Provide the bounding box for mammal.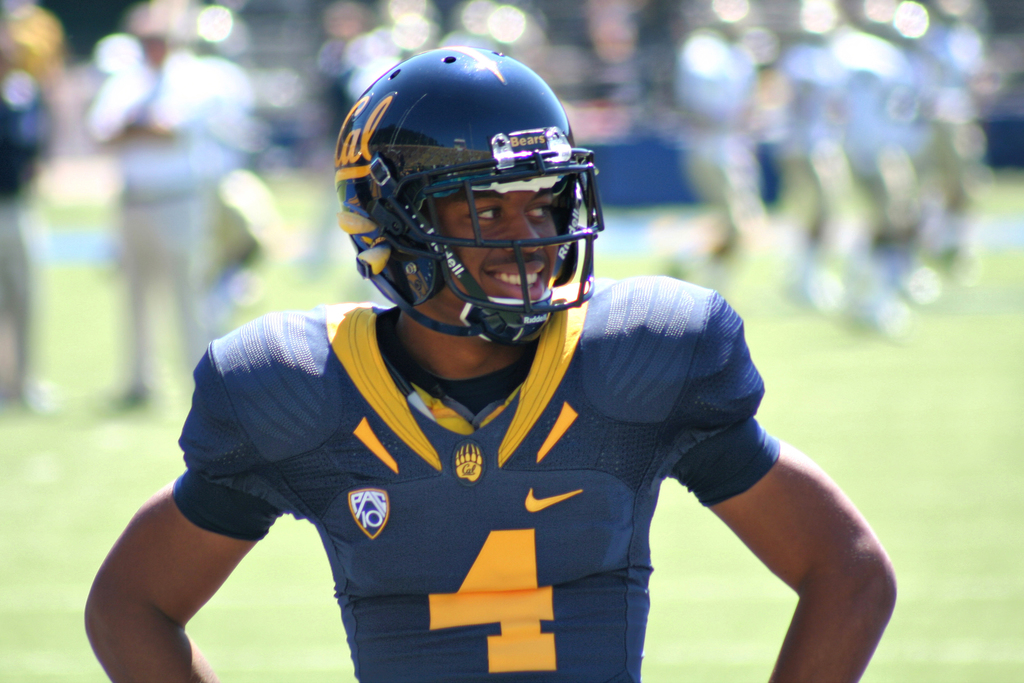
bbox=[79, 48, 898, 682].
